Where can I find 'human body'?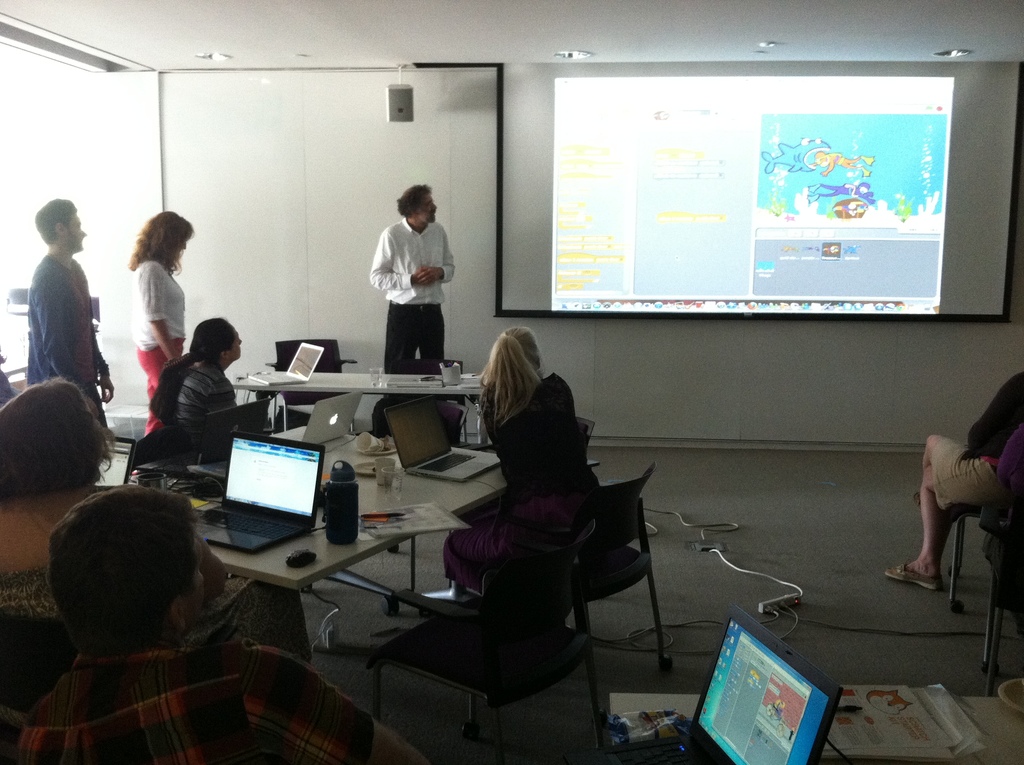
You can find it at <box>445,328,603,600</box>.
